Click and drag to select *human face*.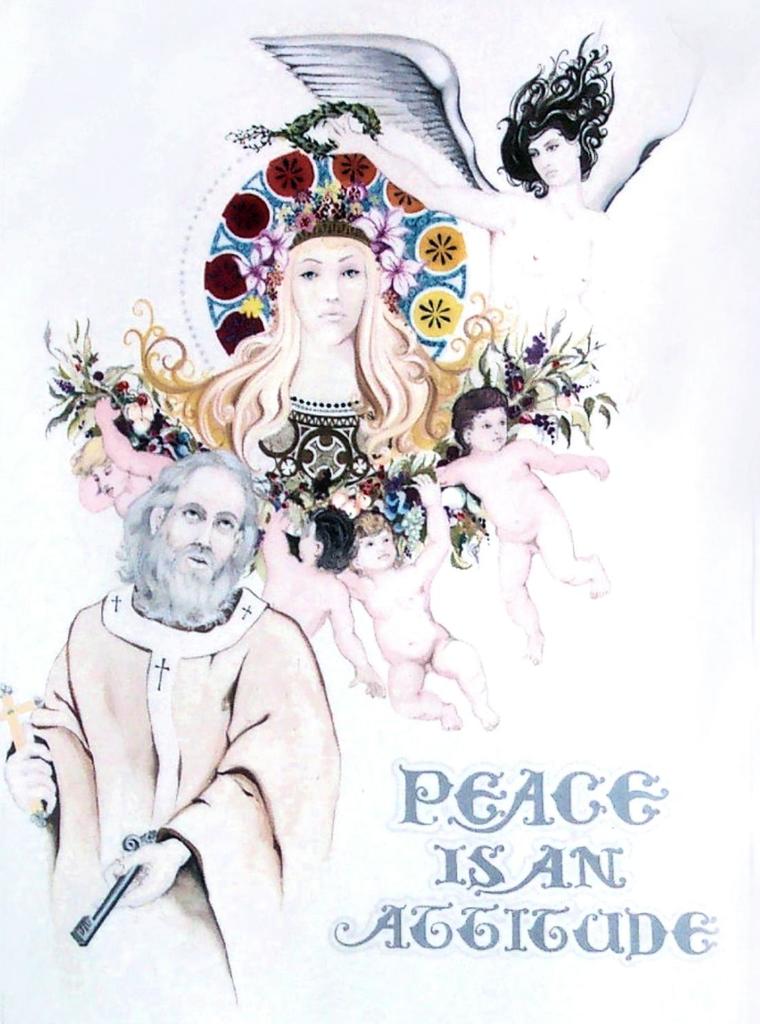
Selection: {"x1": 162, "y1": 480, "x2": 235, "y2": 575}.
